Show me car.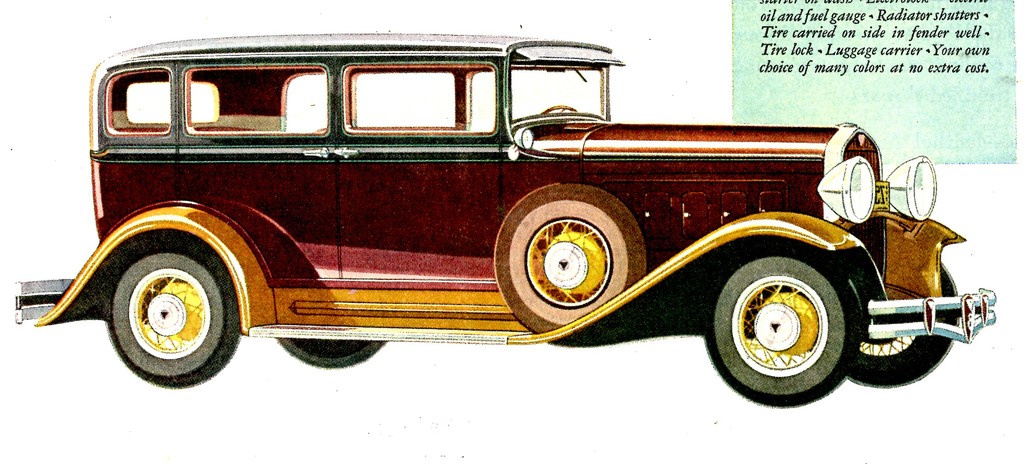
car is here: Rect(12, 31, 996, 409).
